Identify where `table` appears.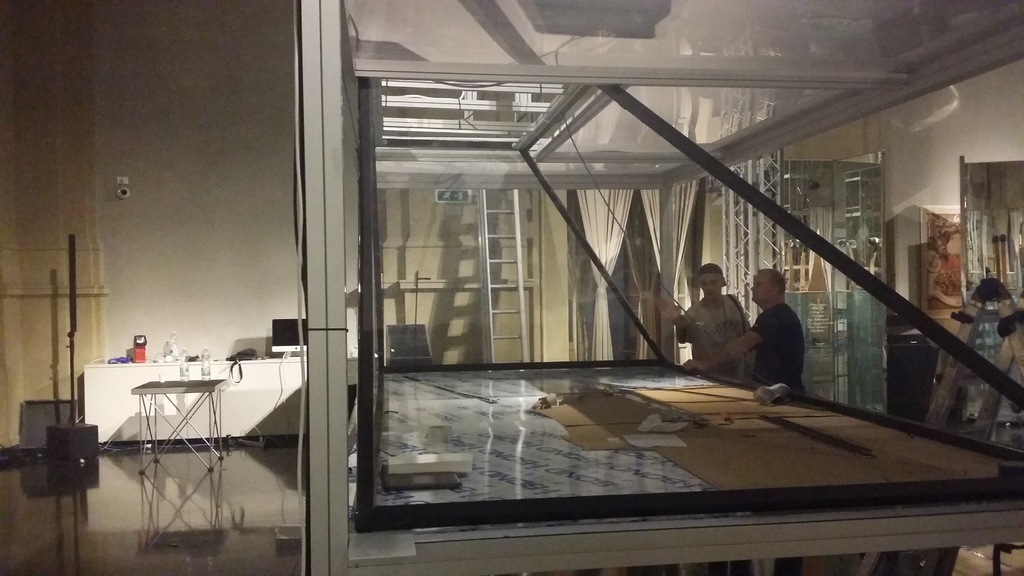
Appears at bbox=(88, 358, 264, 486).
